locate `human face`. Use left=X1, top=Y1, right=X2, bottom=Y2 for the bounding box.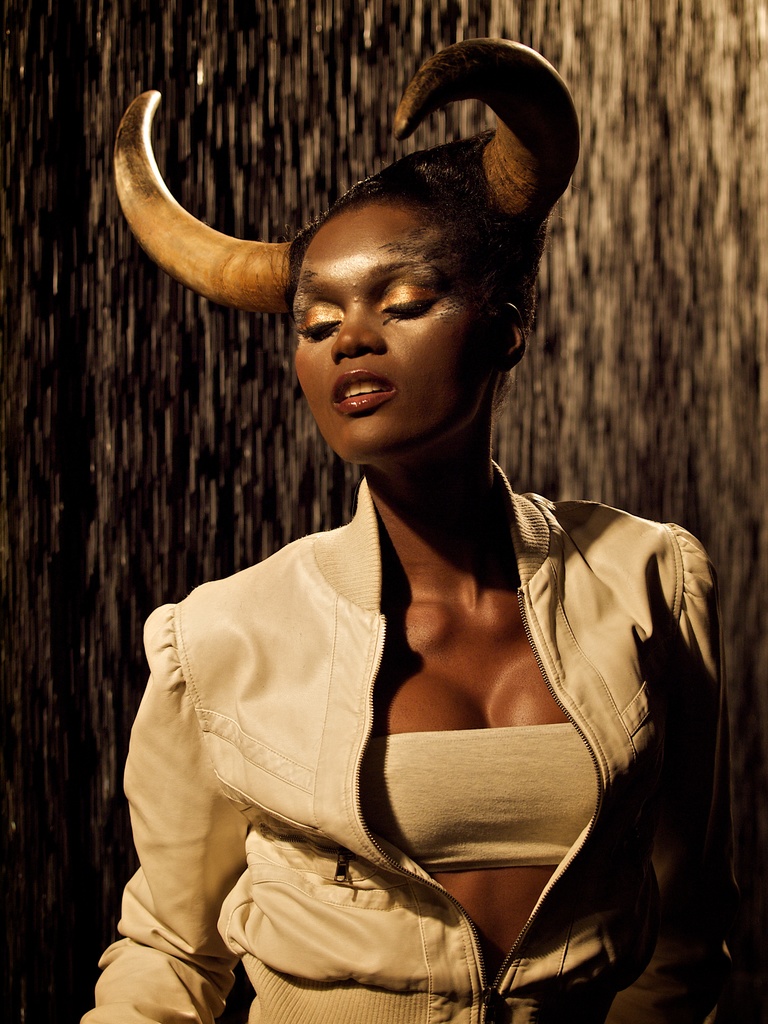
left=289, top=209, right=498, bottom=465.
